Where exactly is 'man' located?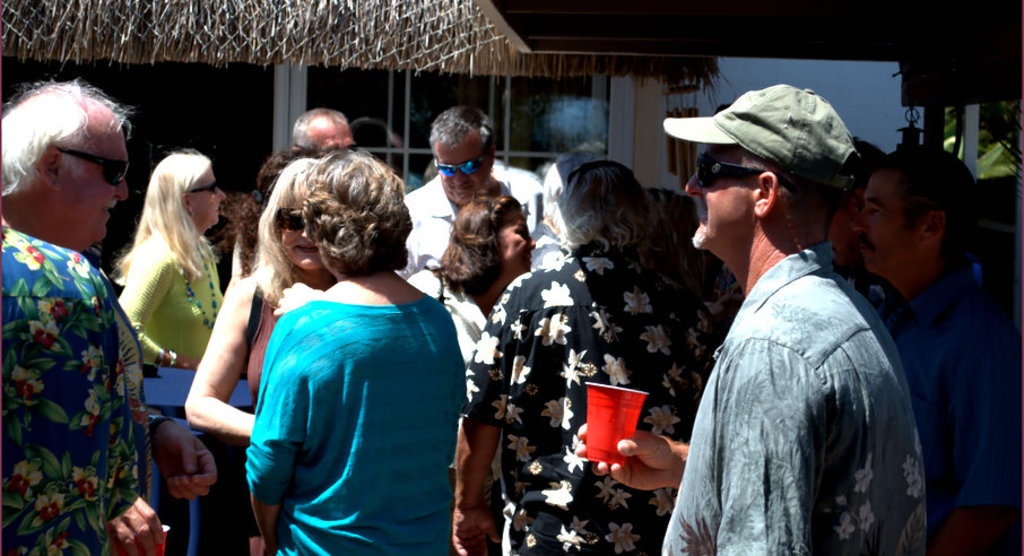
Its bounding box is [left=295, top=107, right=352, bottom=176].
